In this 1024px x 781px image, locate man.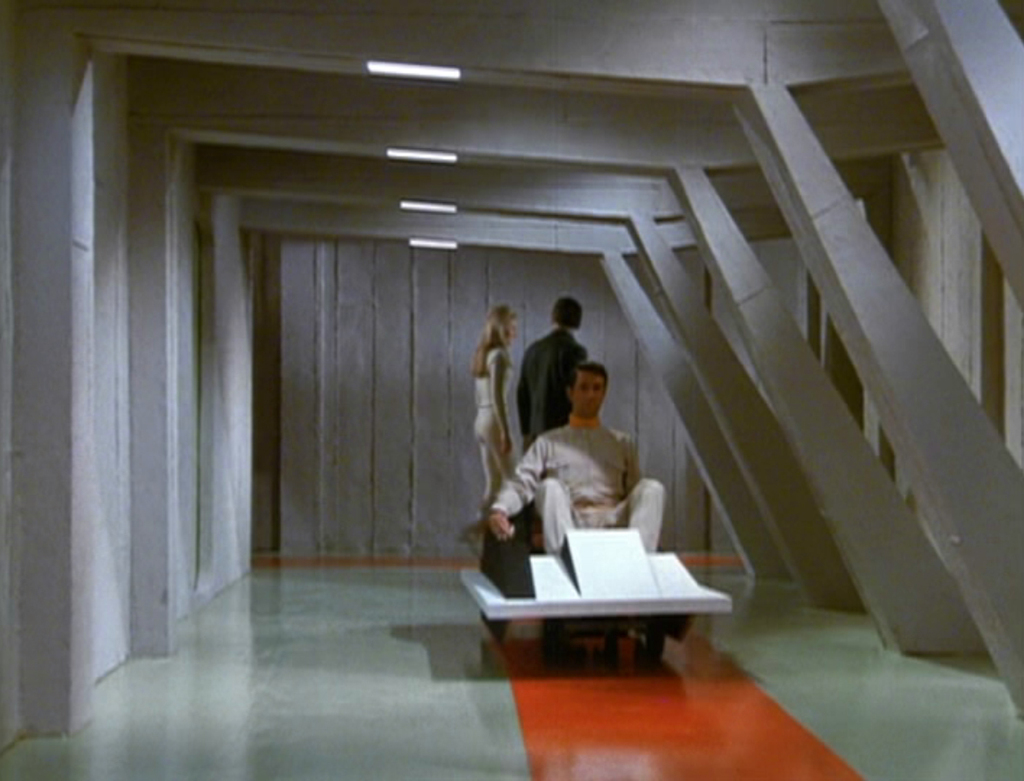
Bounding box: [485,359,663,561].
